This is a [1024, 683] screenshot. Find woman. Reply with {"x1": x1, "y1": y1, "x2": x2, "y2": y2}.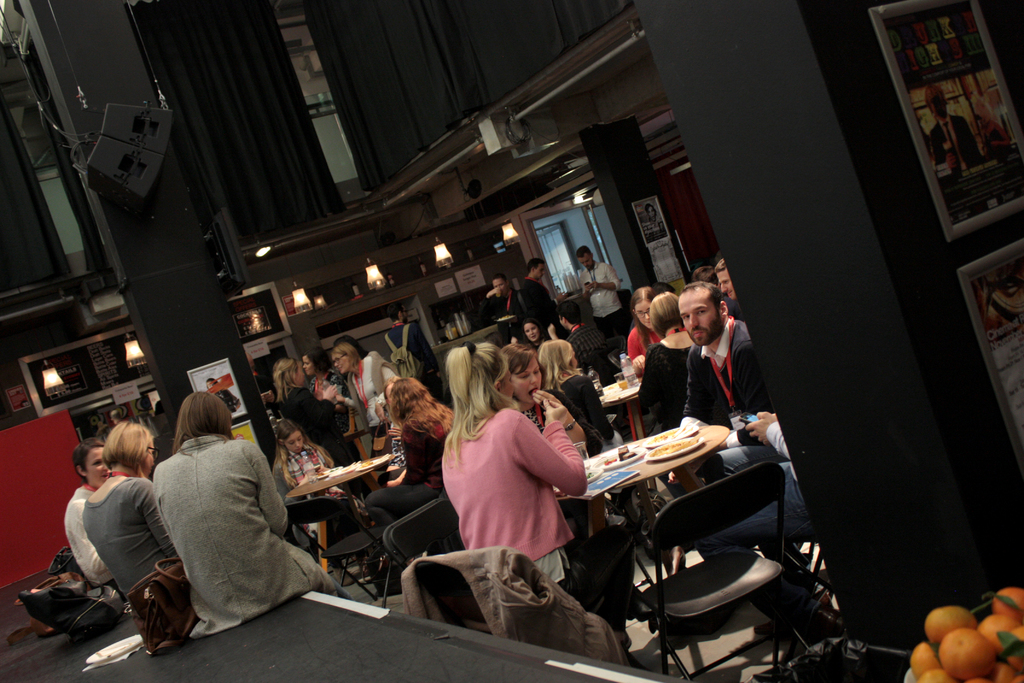
{"x1": 439, "y1": 336, "x2": 632, "y2": 660}.
